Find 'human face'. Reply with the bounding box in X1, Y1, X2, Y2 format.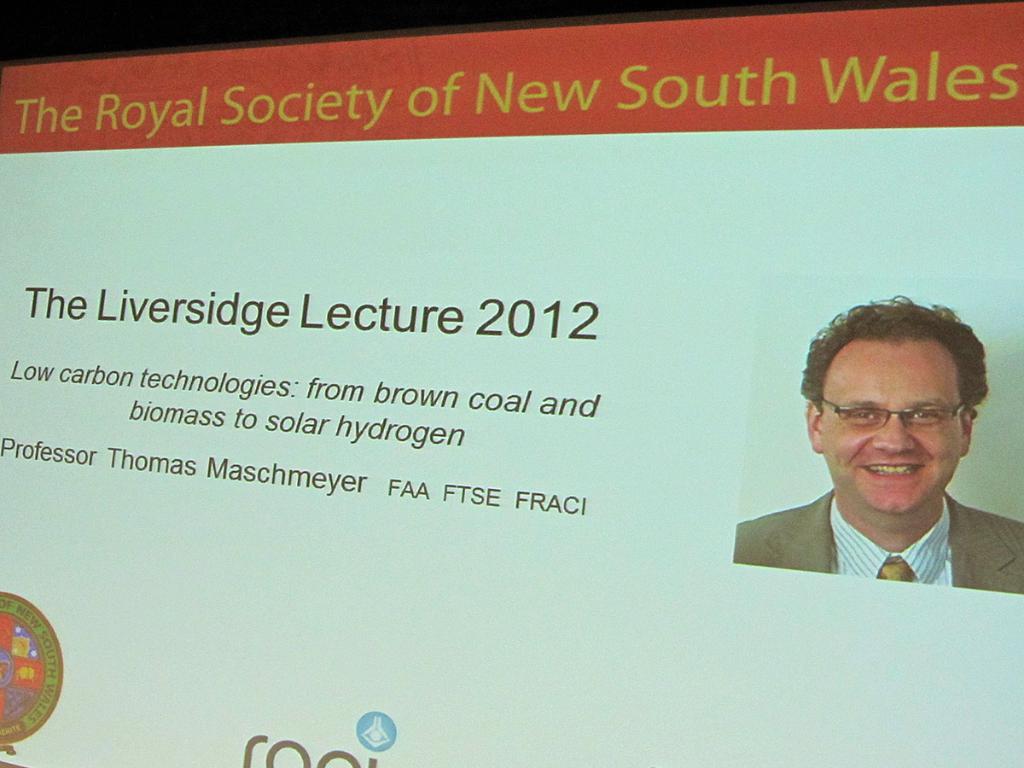
819, 346, 965, 516.
